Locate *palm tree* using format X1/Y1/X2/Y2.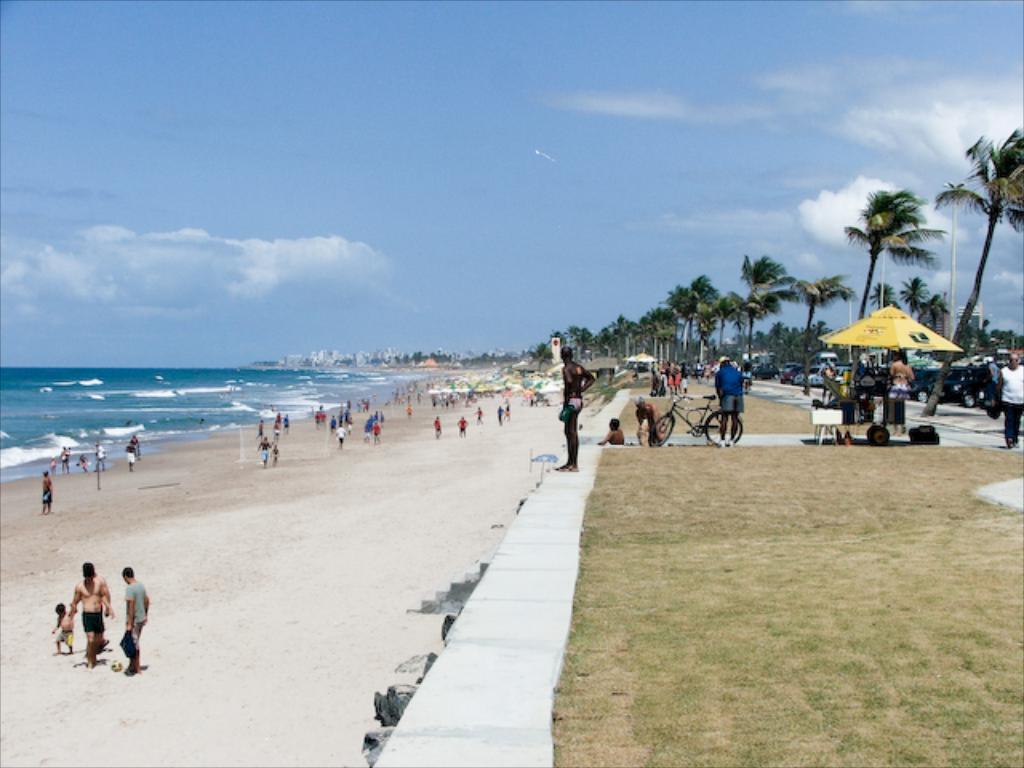
728/266/770/378.
